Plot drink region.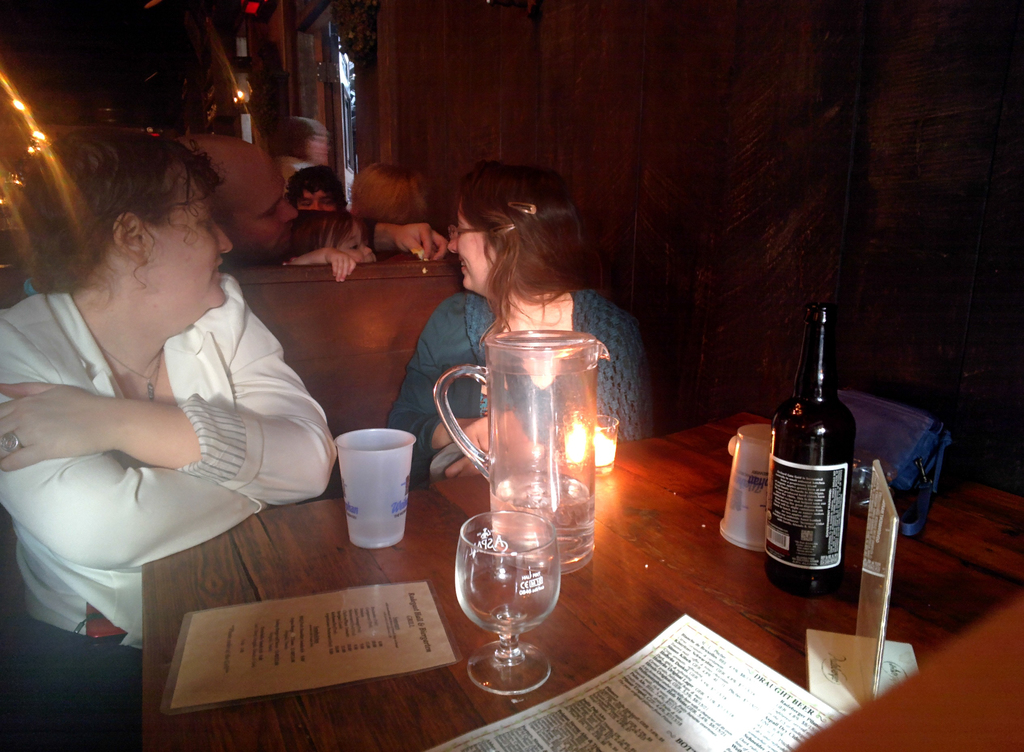
Plotted at x1=486 y1=473 x2=598 y2=544.
